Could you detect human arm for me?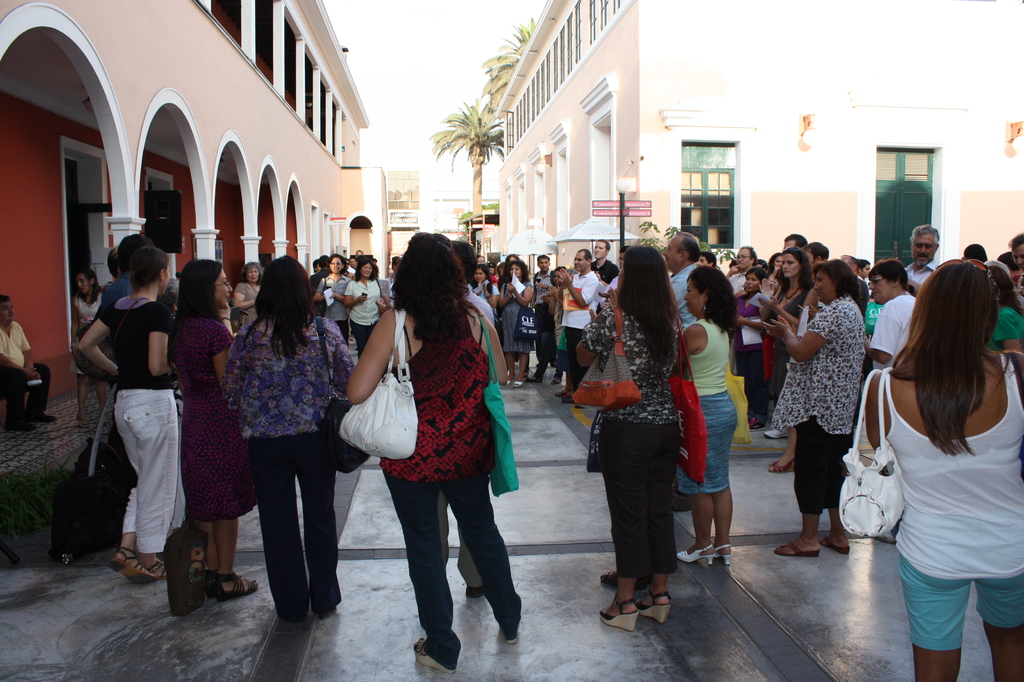
Detection result: {"x1": 507, "y1": 279, "x2": 540, "y2": 313}.
